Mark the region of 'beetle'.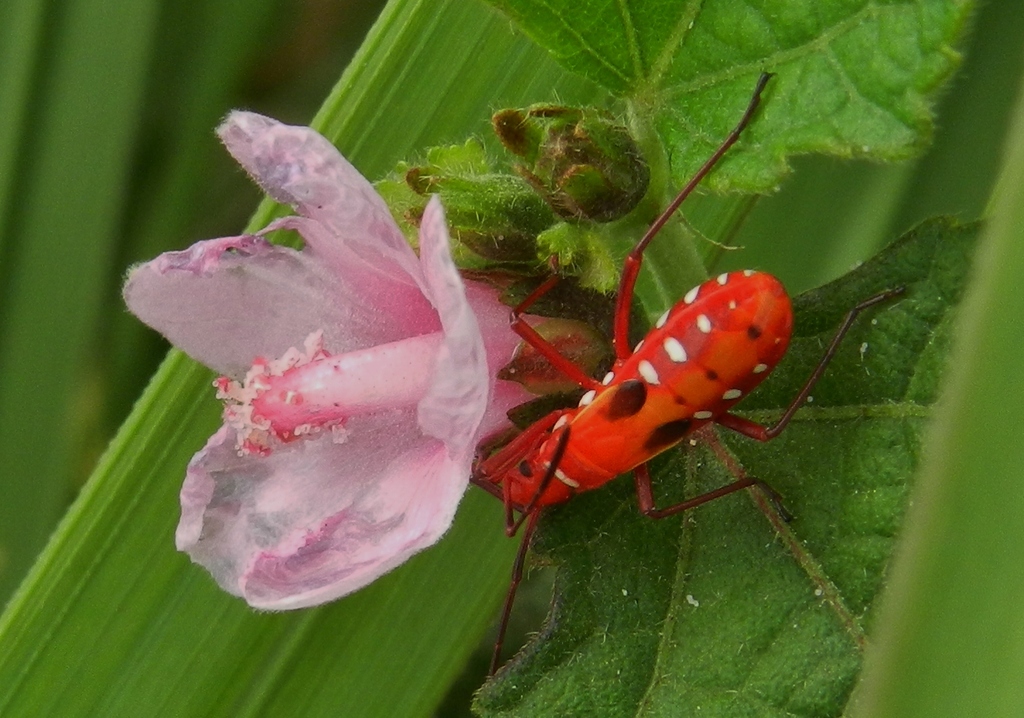
Region: [485,70,899,684].
